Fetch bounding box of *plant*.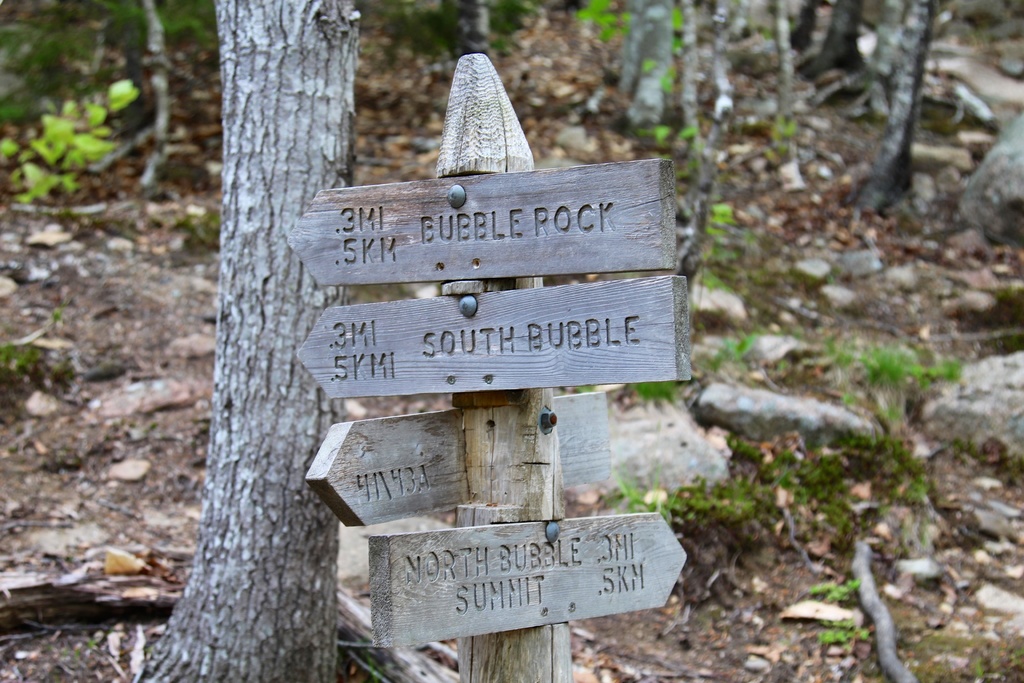
Bbox: region(695, 194, 728, 287).
